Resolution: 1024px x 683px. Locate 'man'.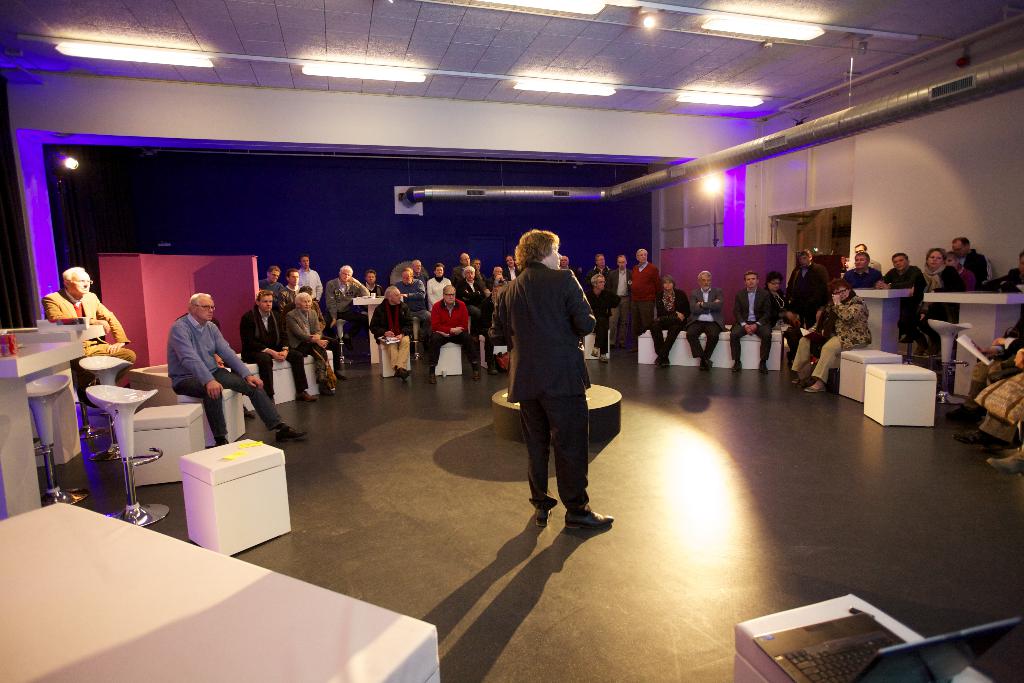
844 252 883 288.
